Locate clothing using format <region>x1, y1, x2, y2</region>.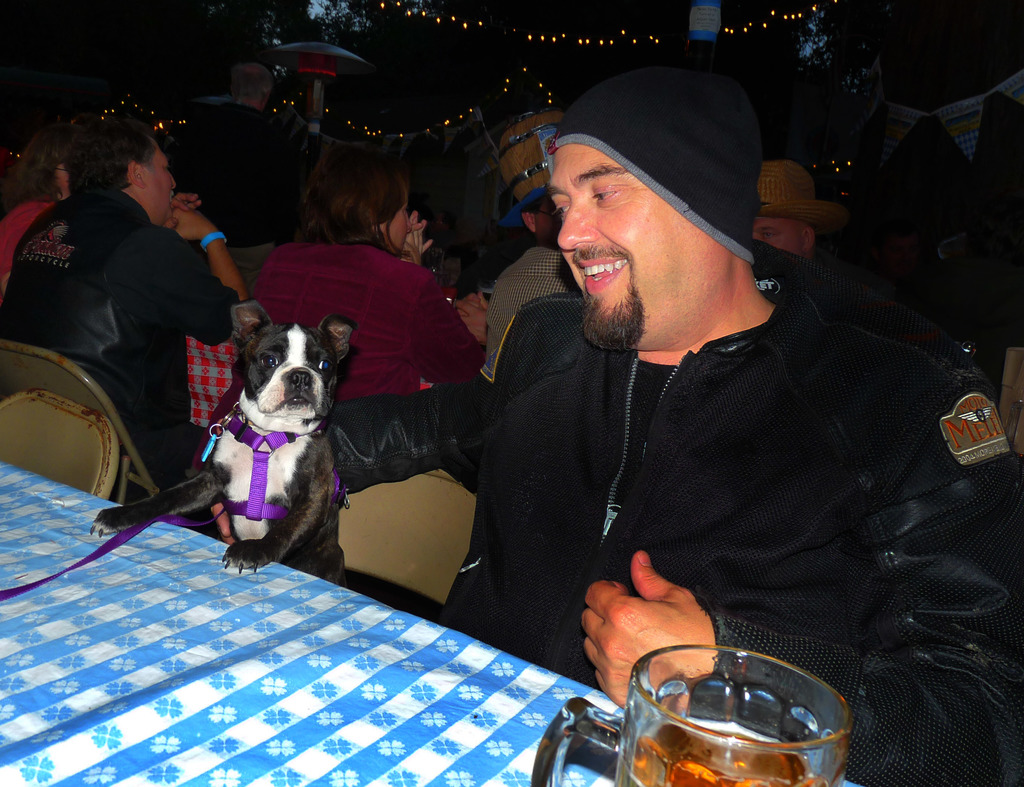
<region>364, 102, 982, 772</region>.
